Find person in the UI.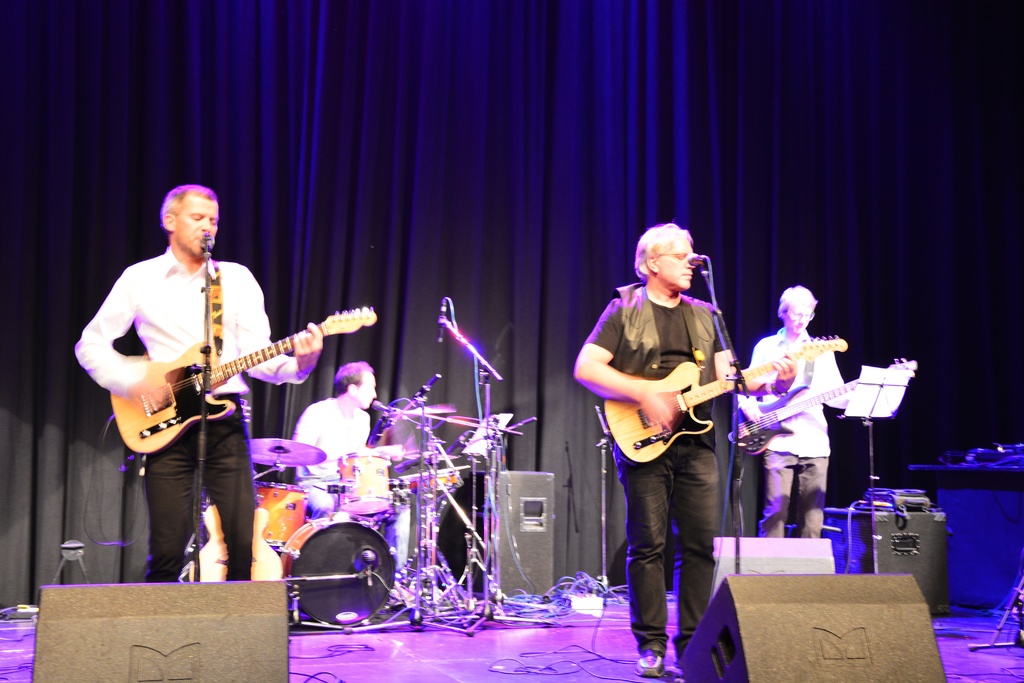
UI element at [285, 359, 412, 582].
